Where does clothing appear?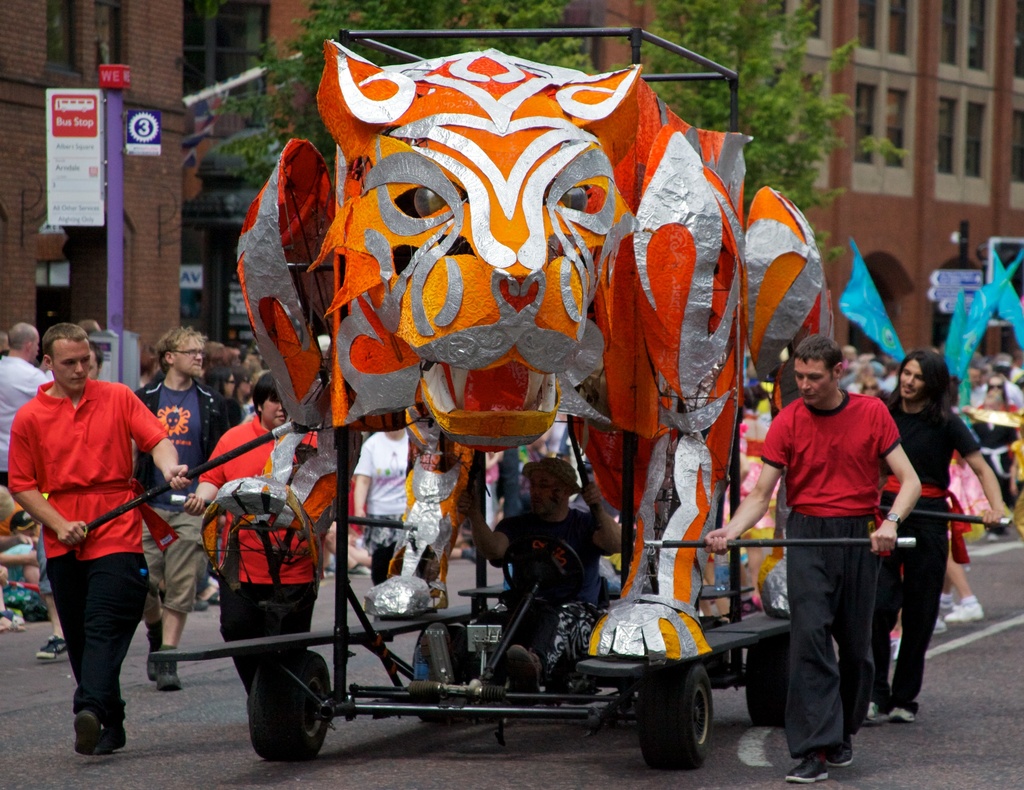
Appears at 0 347 56 487.
